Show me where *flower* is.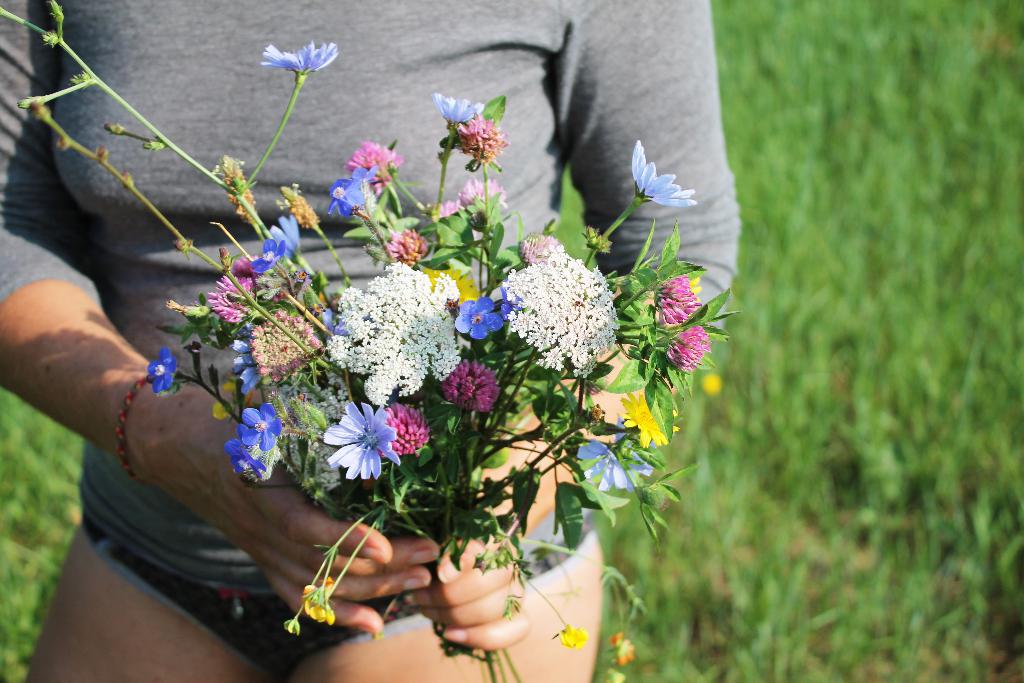
*flower* is at [517, 233, 562, 263].
